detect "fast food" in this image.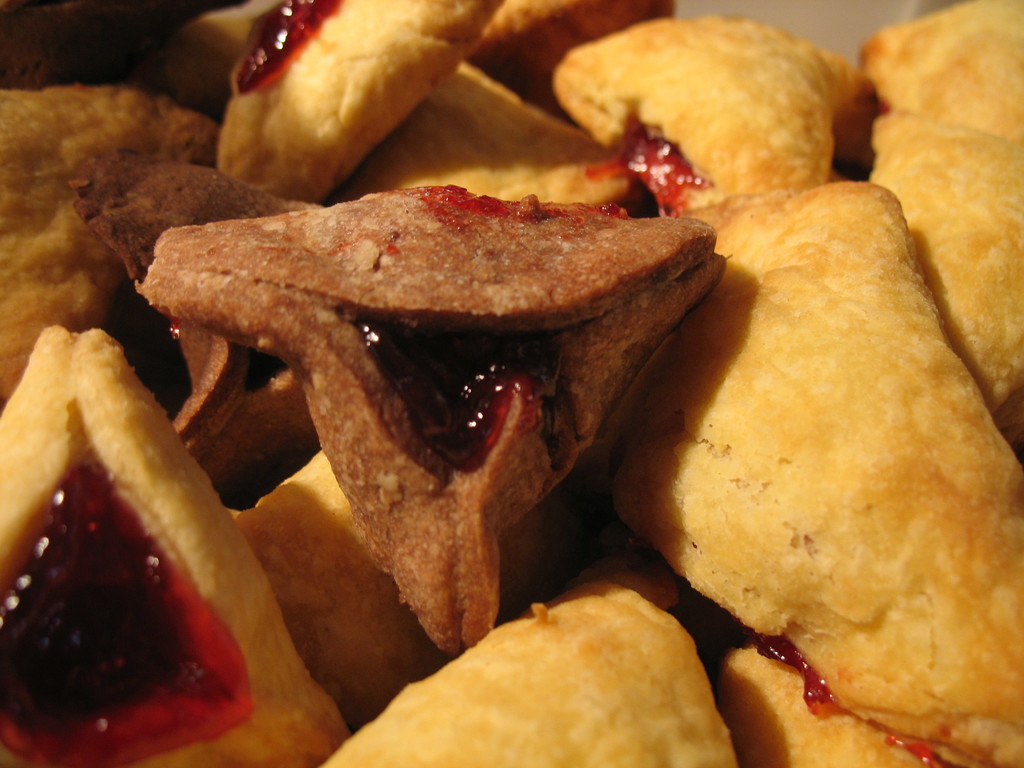
Detection: bbox=(878, 110, 1023, 466).
